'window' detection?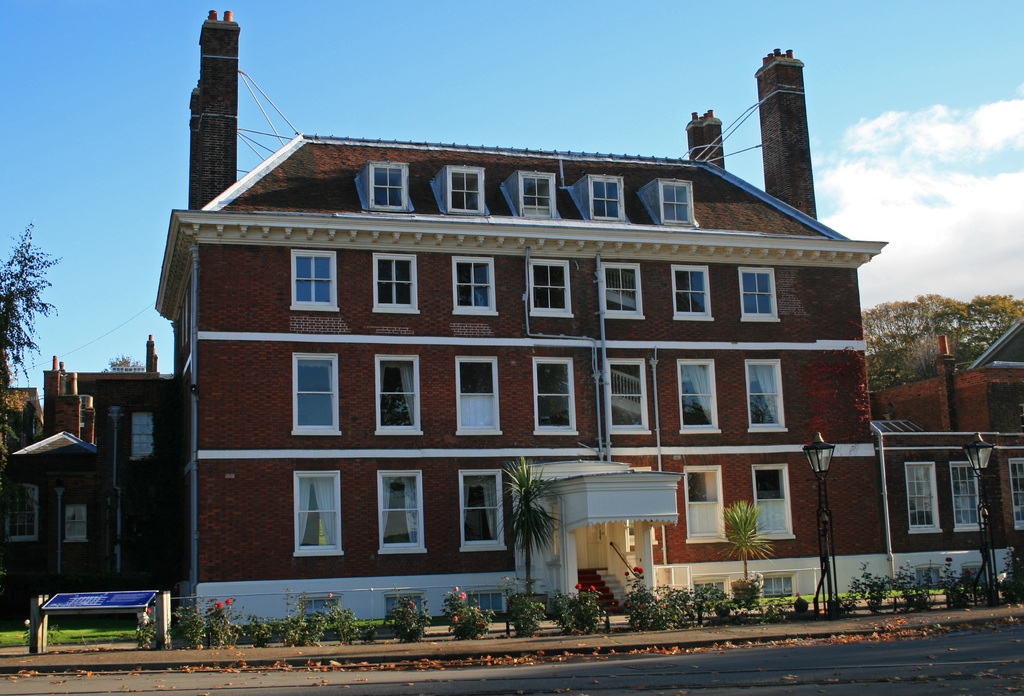
BBox(746, 357, 786, 436)
